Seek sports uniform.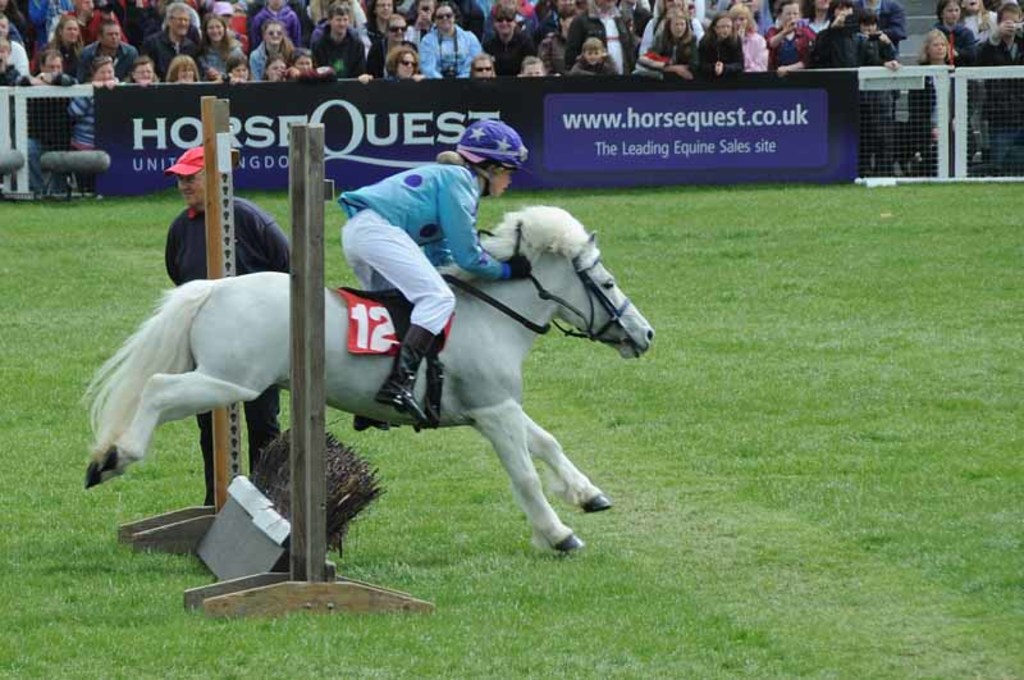
<region>340, 119, 527, 425</region>.
